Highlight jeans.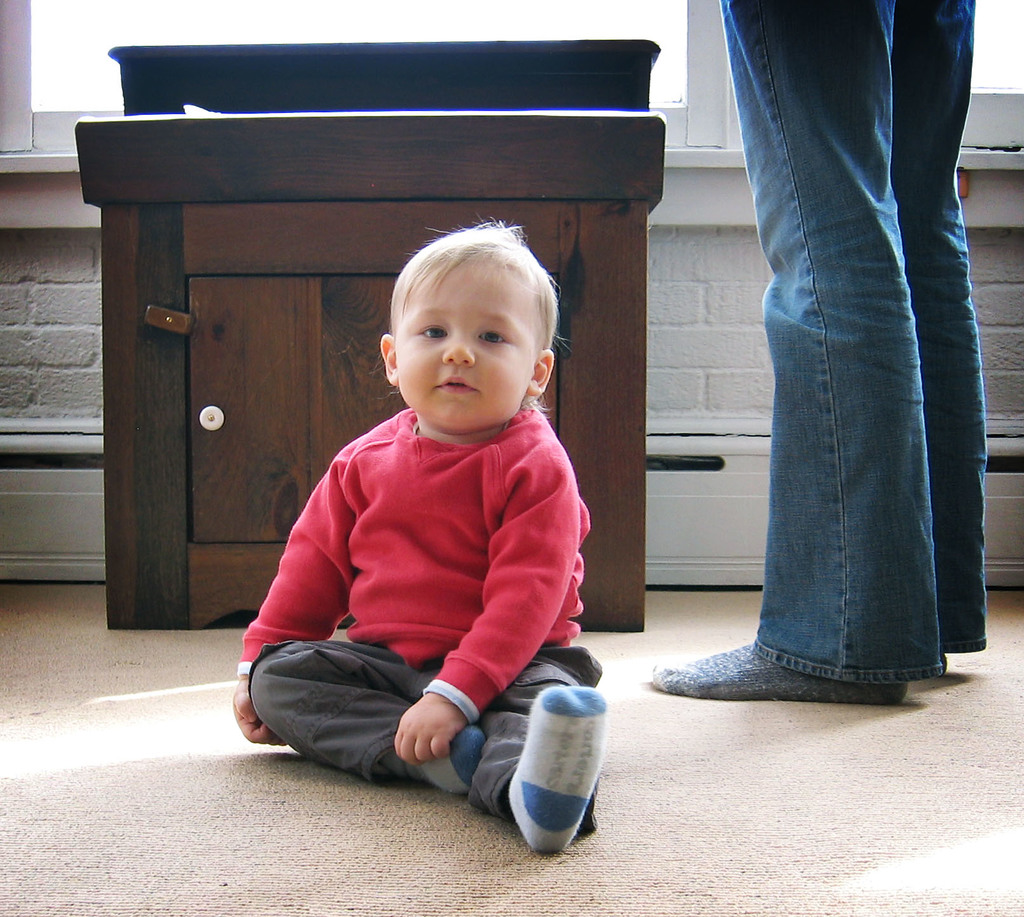
Highlighted region: <bbox>708, 16, 985, 697</bbox>.
